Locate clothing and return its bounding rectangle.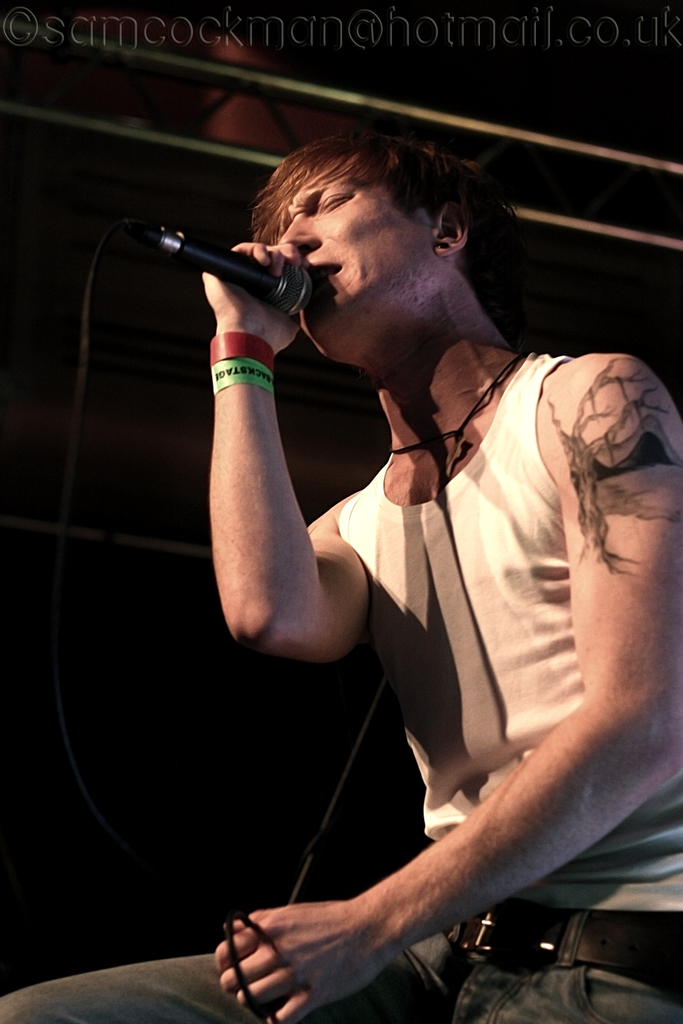
0/357/682/1023.
